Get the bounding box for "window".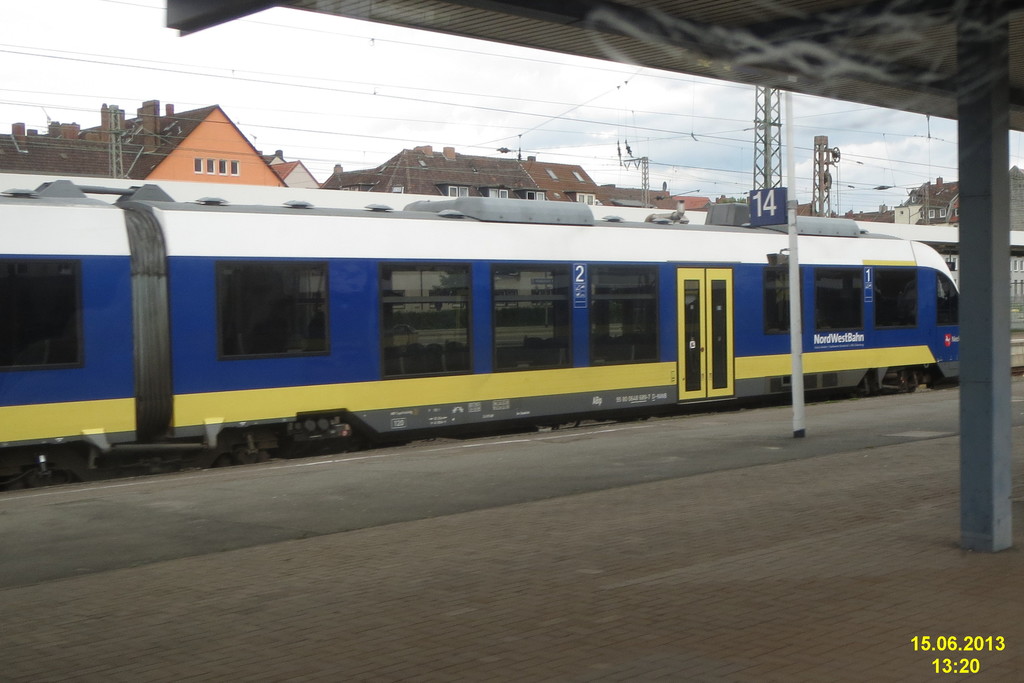
region(584, 258, 668, 363).
